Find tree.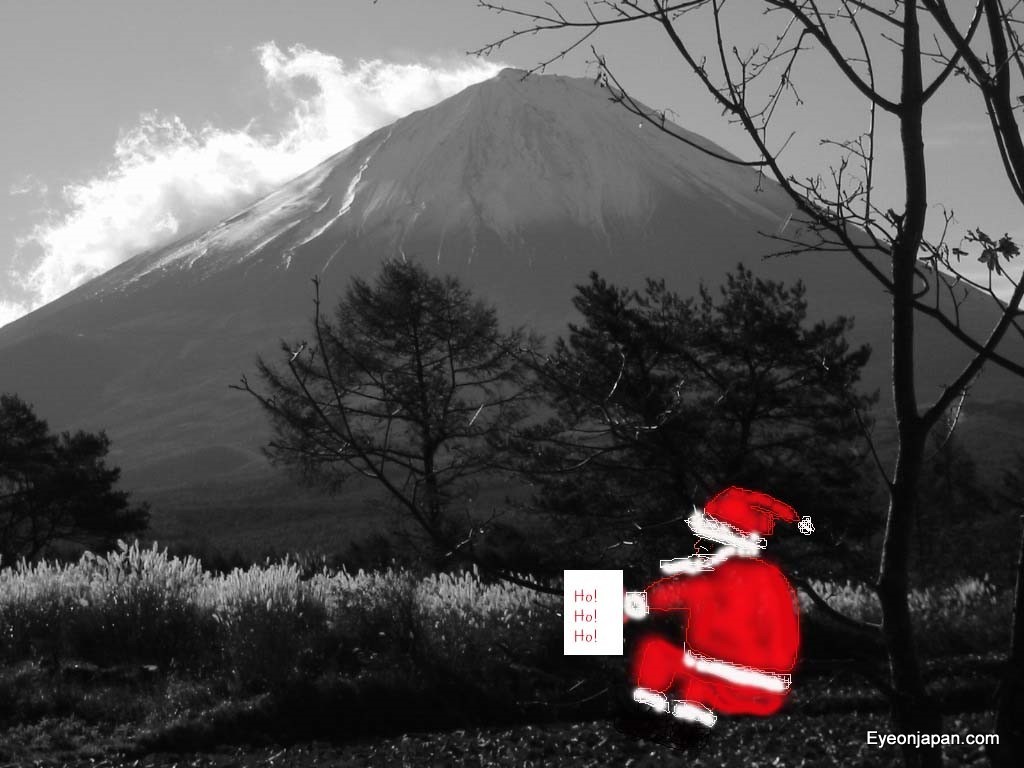
Rect(0, 392, 147, 573).
